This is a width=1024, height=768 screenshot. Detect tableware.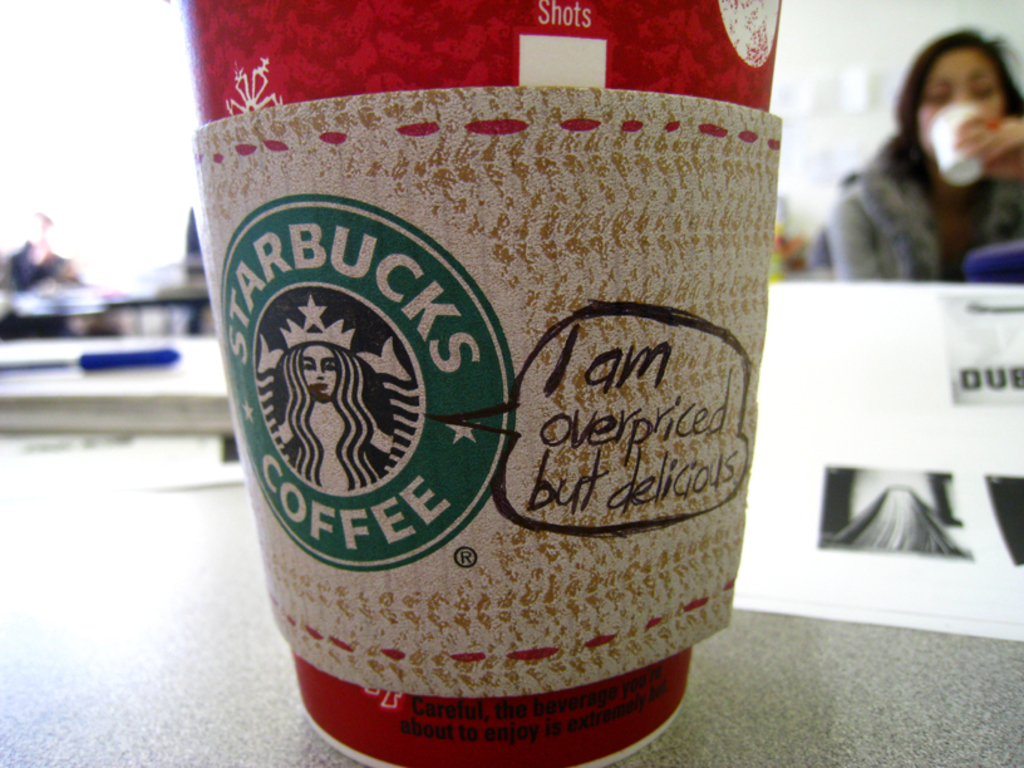
930/94/984/184.
